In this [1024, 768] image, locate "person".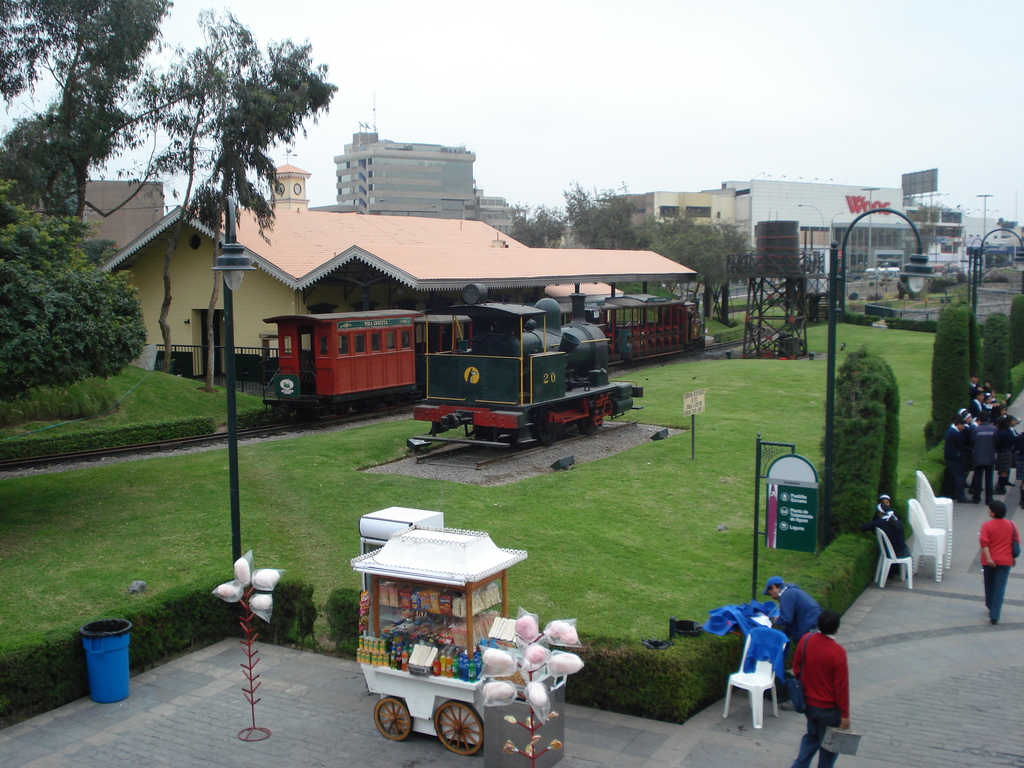
Bounding box: 848,503,909,577.
